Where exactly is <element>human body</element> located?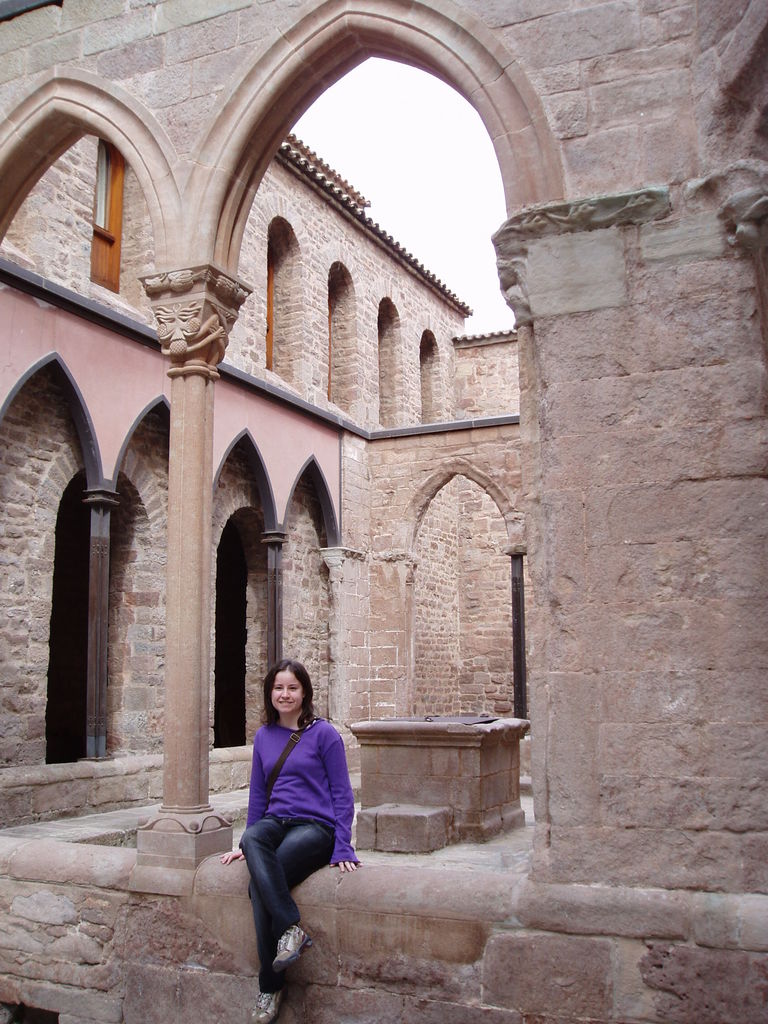
Its bounding box is (left=216, top=639, right=350, bottom=985).
